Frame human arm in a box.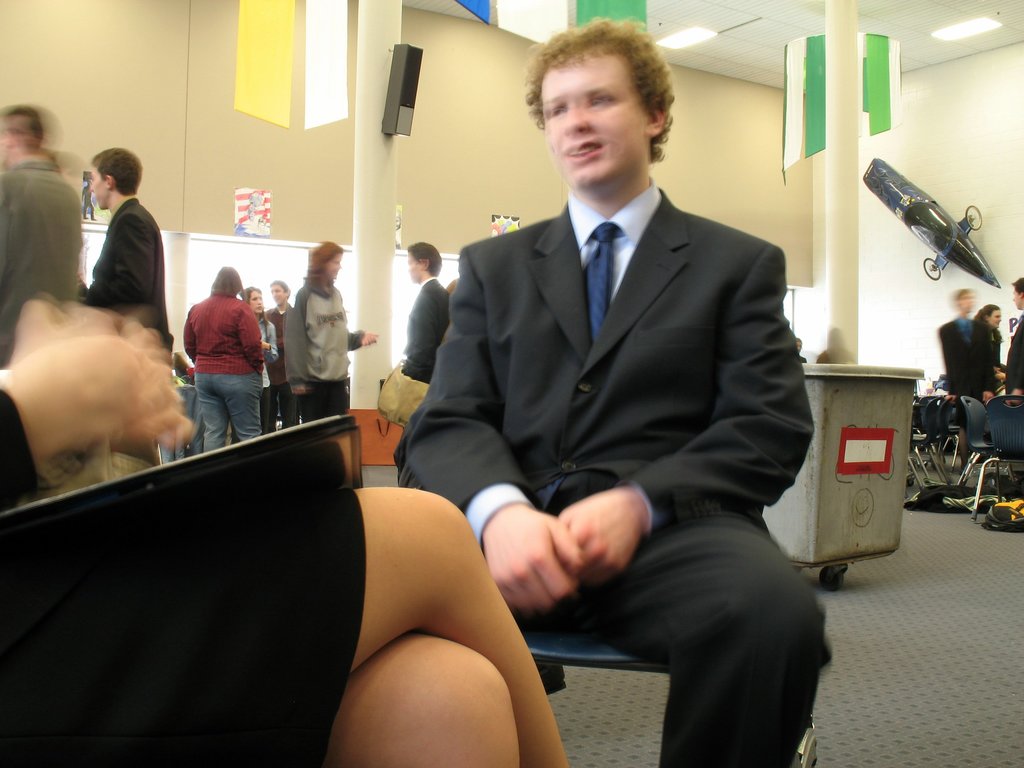
(557,246,815,582).
